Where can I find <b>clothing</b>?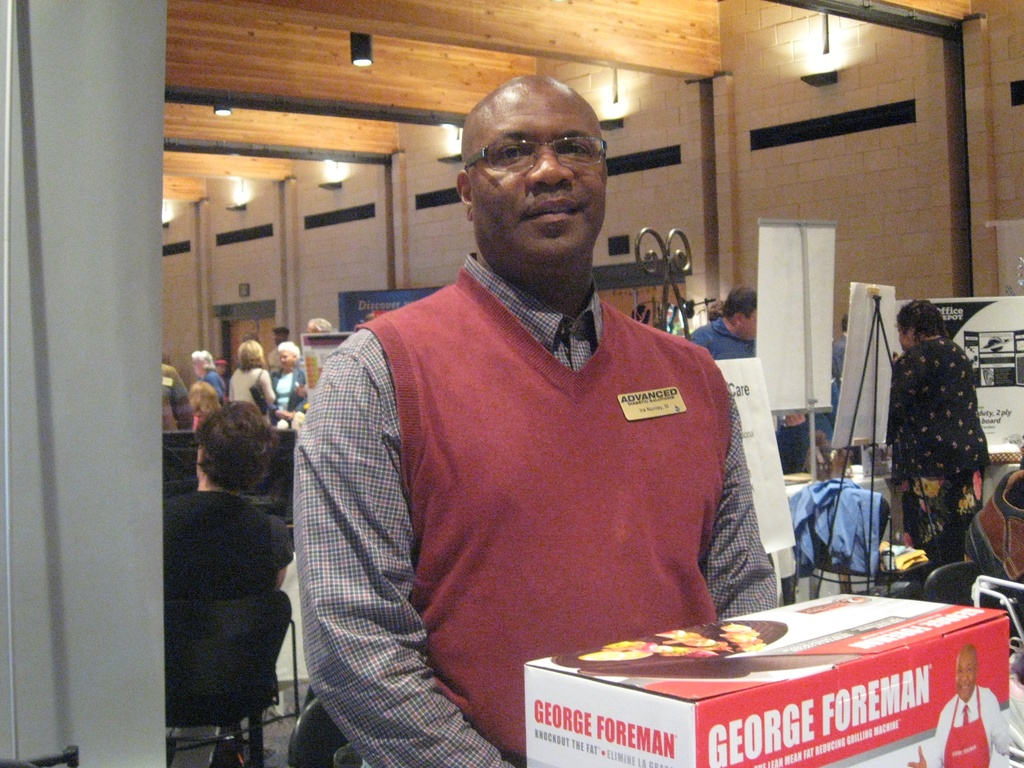
You can find it at x1=870, y1=347, x2=983, y2=570.
